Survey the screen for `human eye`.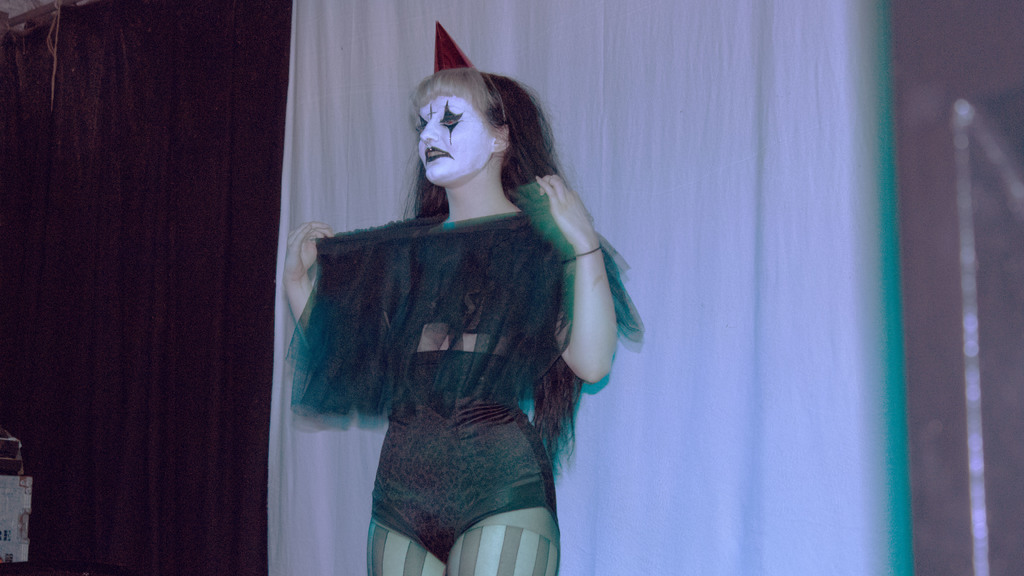
Survey found: 440:116:458:127.
